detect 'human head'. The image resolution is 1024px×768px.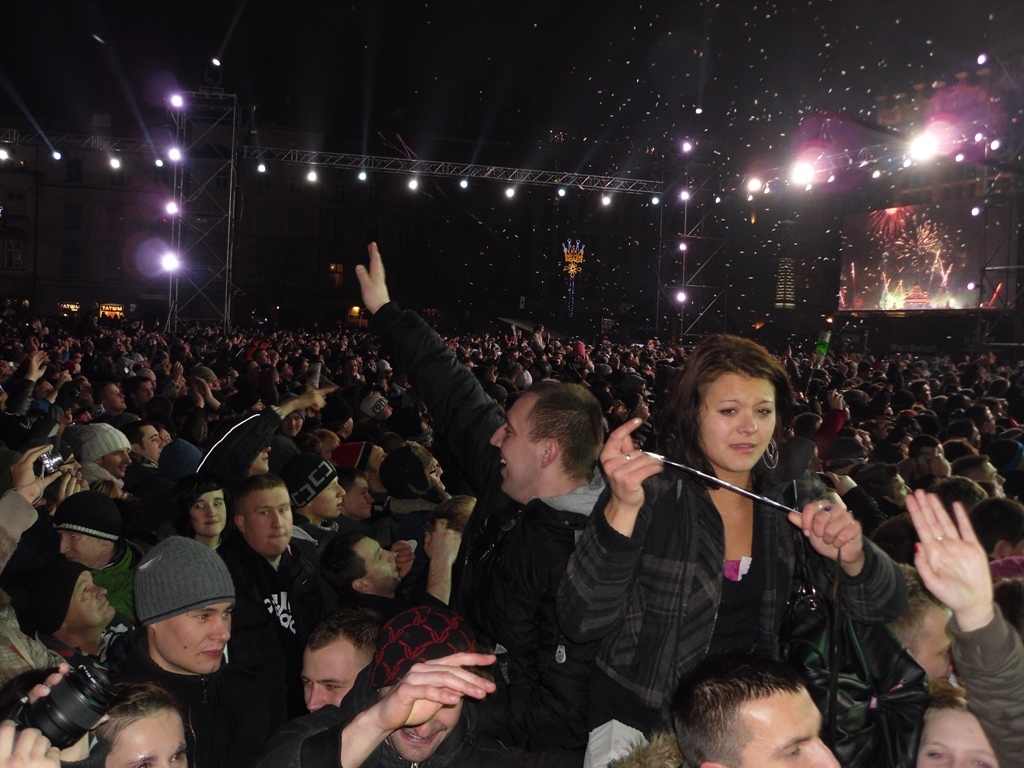
(69, 428, 131, 475).
